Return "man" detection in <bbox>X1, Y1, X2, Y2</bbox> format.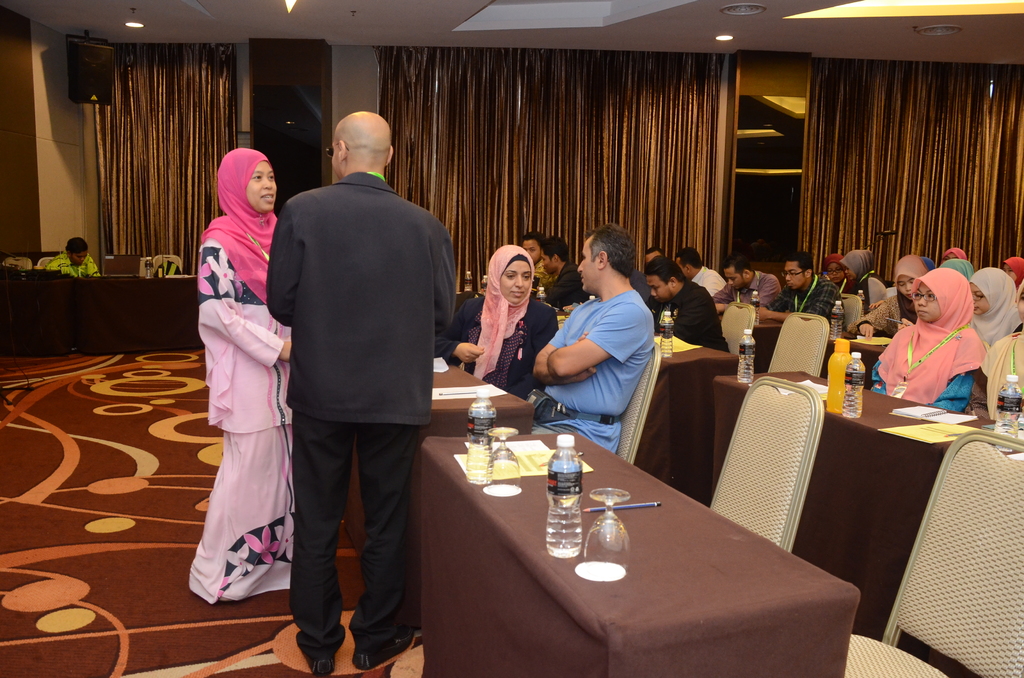
<bbox>640, 246, 727, 340</bbox>.
